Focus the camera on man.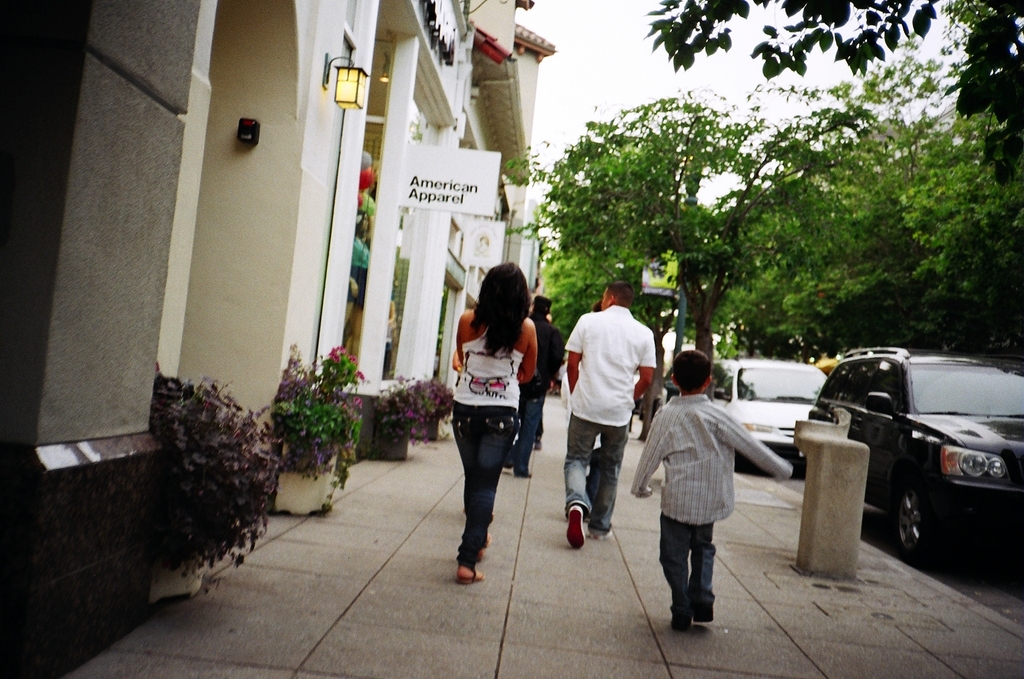
Focus region: 516/292/566/479.
